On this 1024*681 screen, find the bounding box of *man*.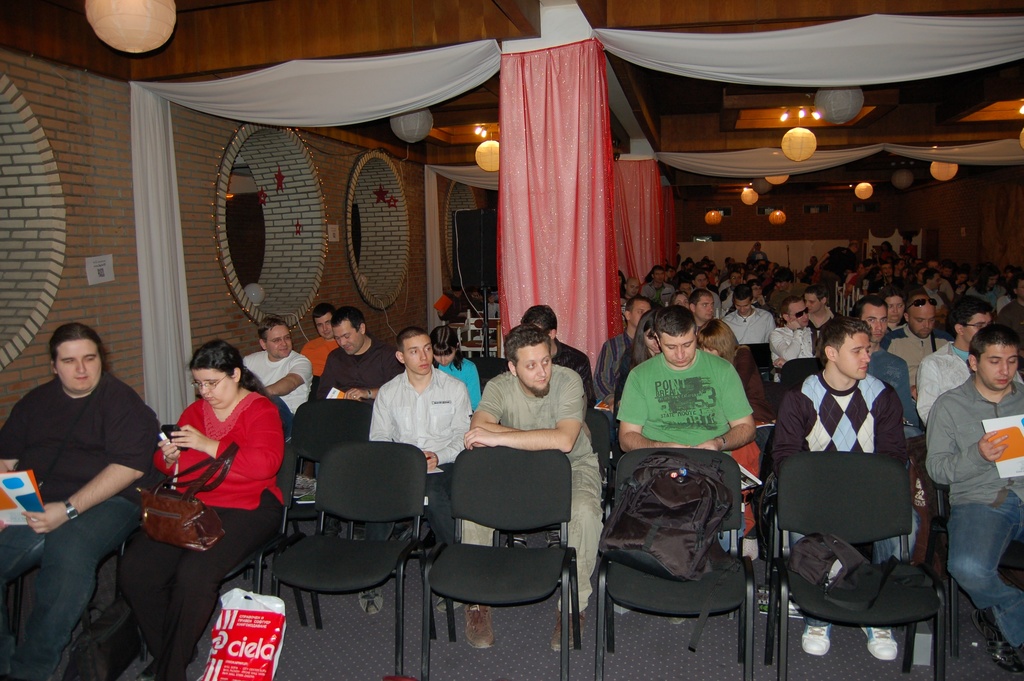
Bounding box: Rect(688, 290, 713, 331).
